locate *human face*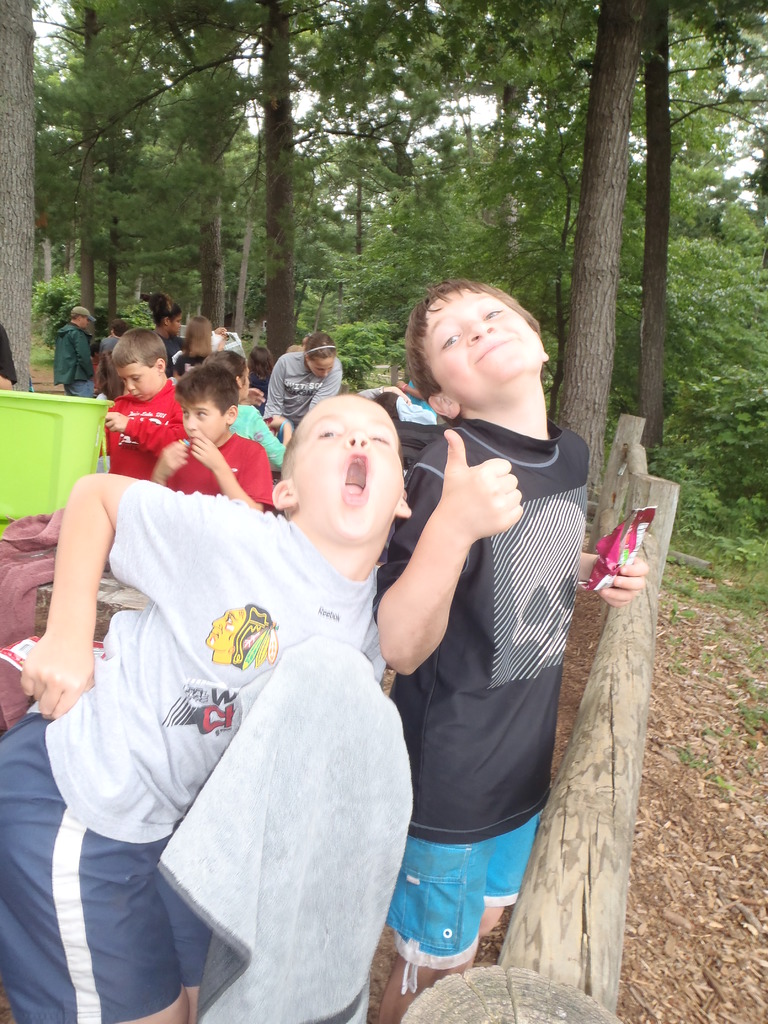
(172, 315, 181, 338)
